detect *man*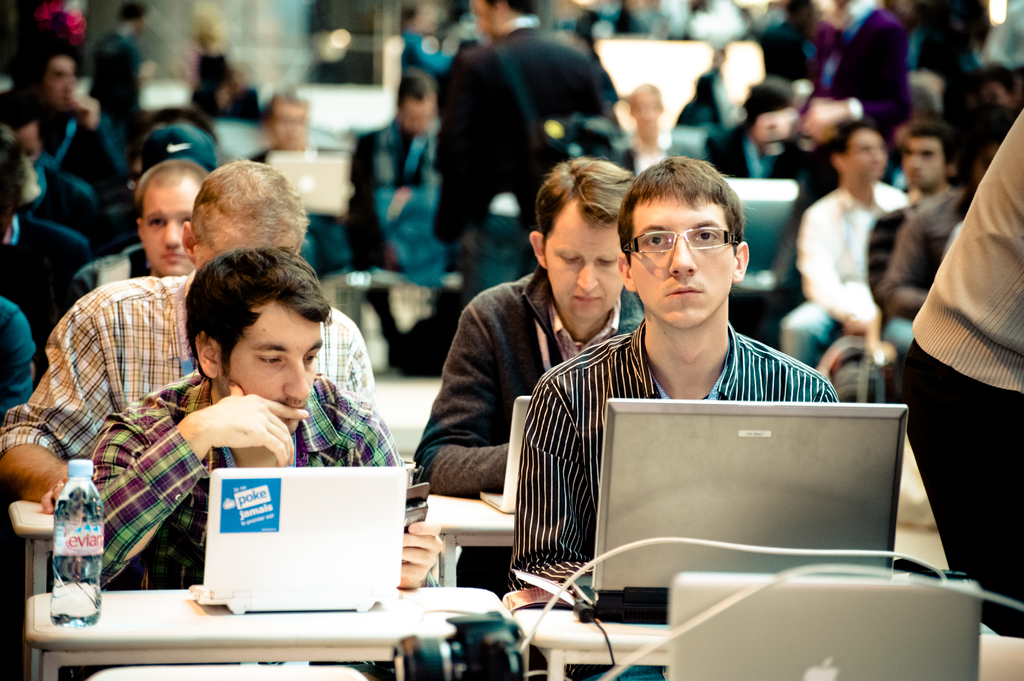
<box>74,156,205,287</box>
